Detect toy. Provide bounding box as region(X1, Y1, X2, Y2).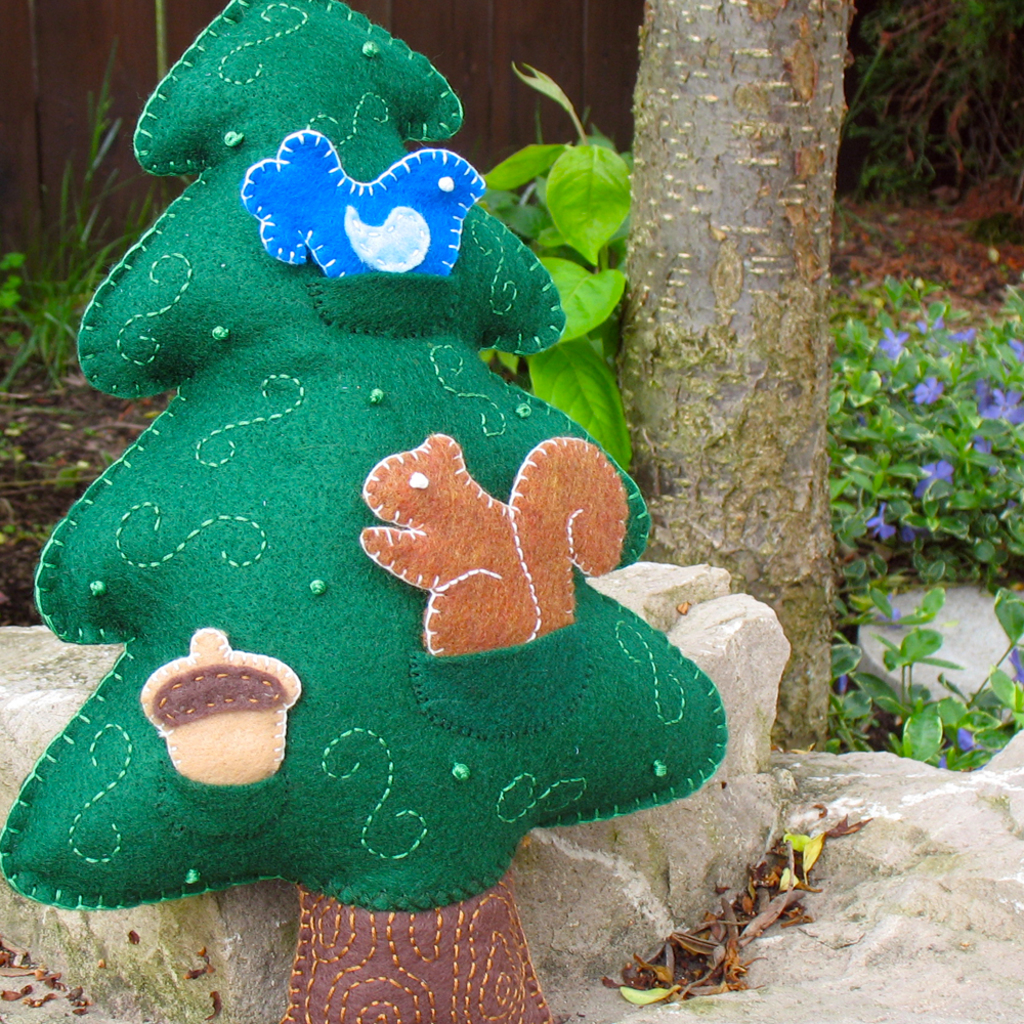
region(356, 420, 640, 672).
